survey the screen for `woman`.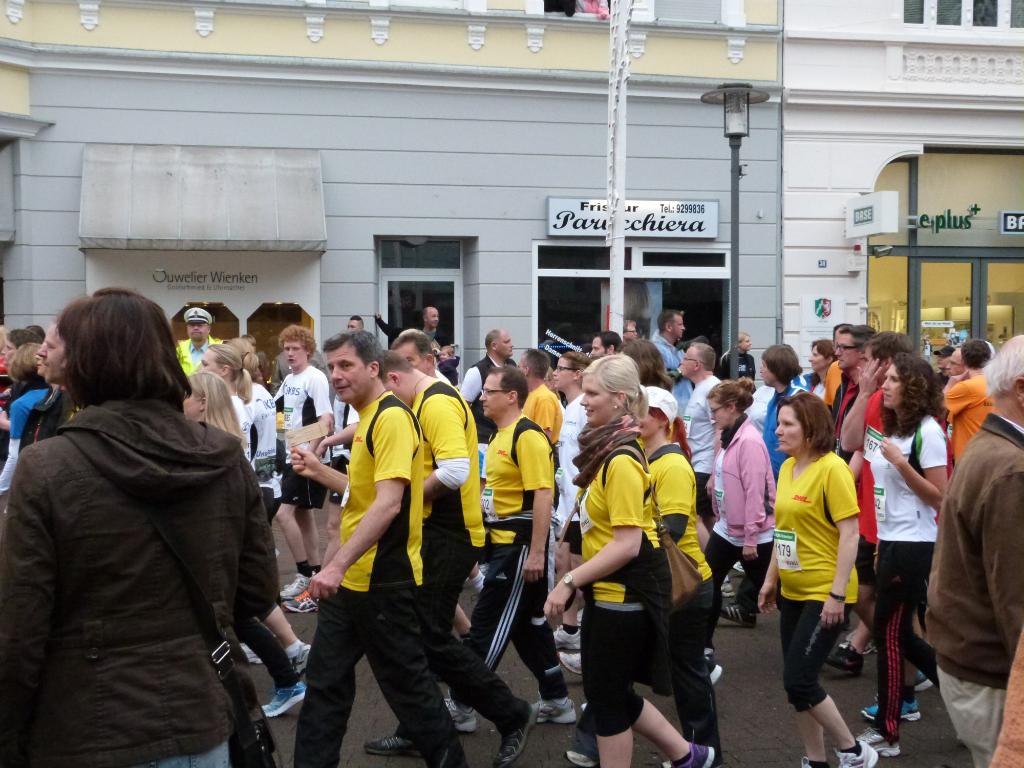
Survey found: 849 356 949 754.
